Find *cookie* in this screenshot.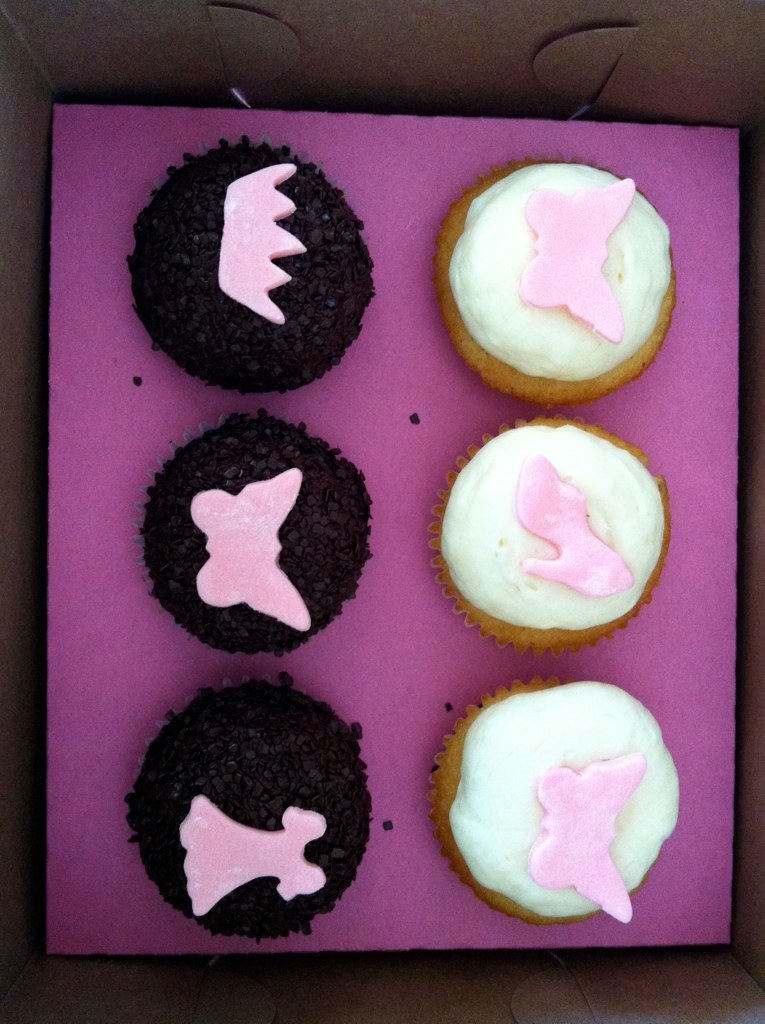
The bounding box for *cookie* is (126,128,376,398).
